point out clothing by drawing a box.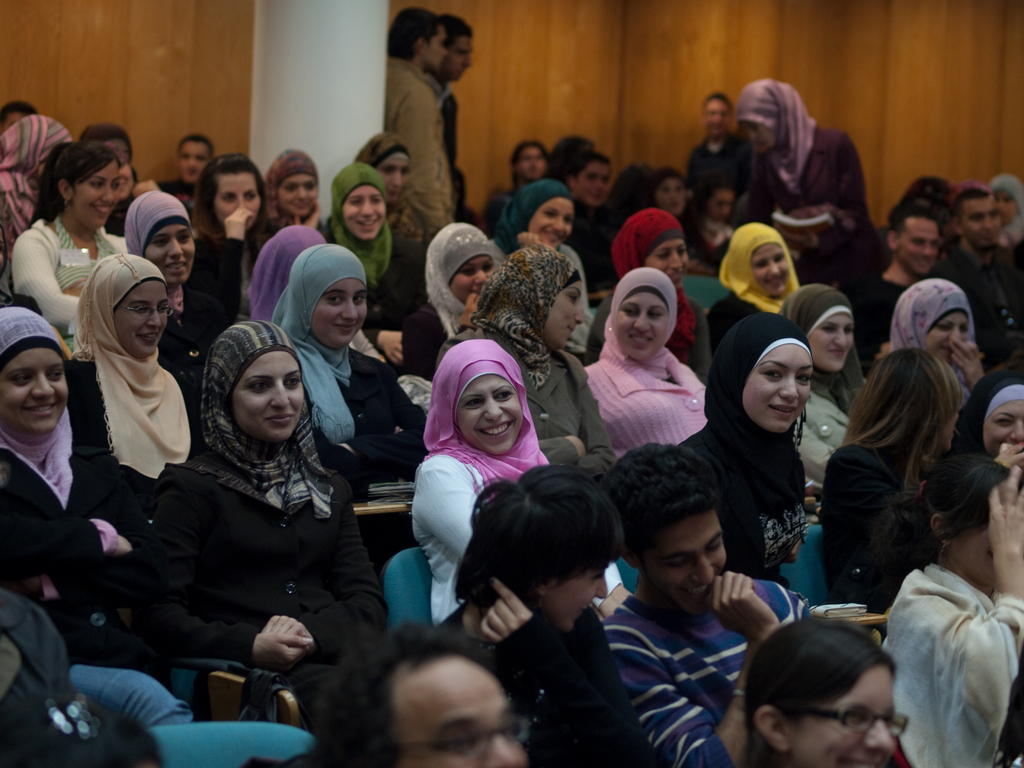
select_region(751, 120, 877, 319).
